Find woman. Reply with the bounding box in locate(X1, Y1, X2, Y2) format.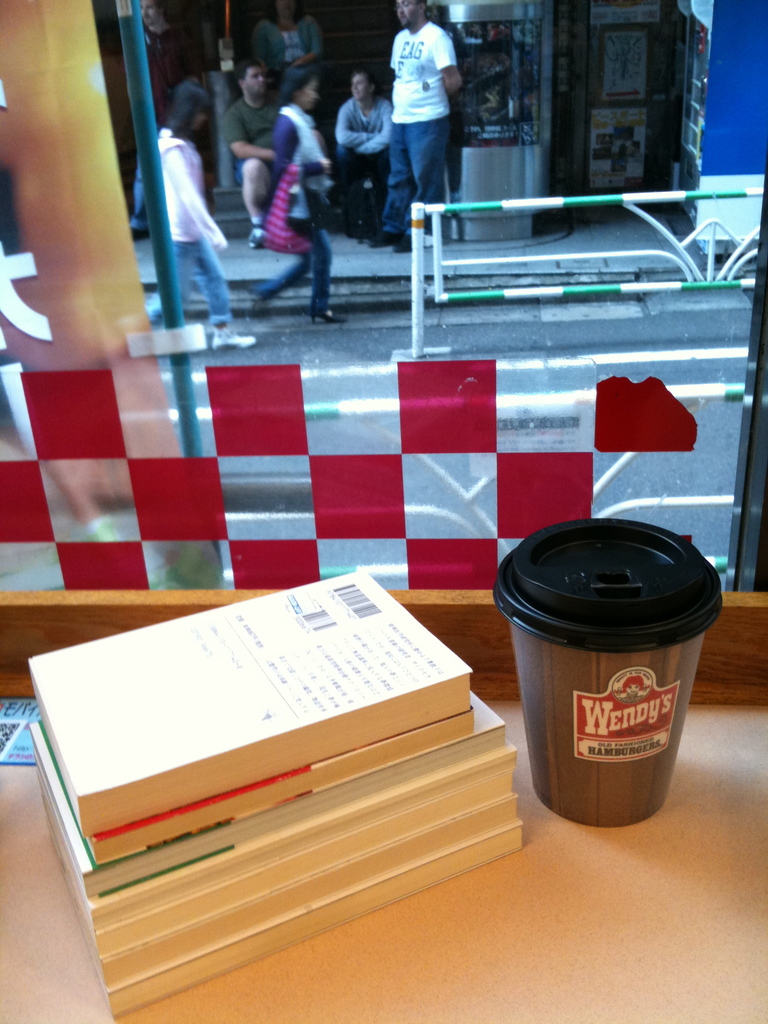
locate(128, 84, 257, 345).
